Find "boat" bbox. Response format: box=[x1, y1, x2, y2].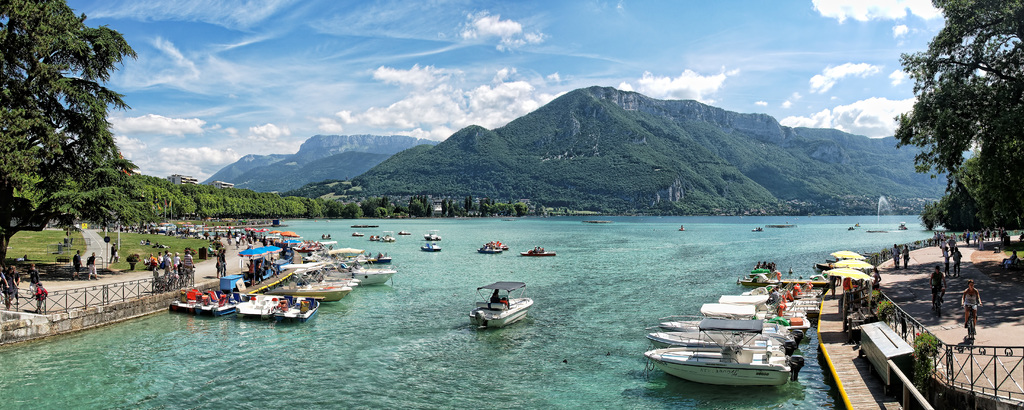
box=[703, 301, 810, 320].
